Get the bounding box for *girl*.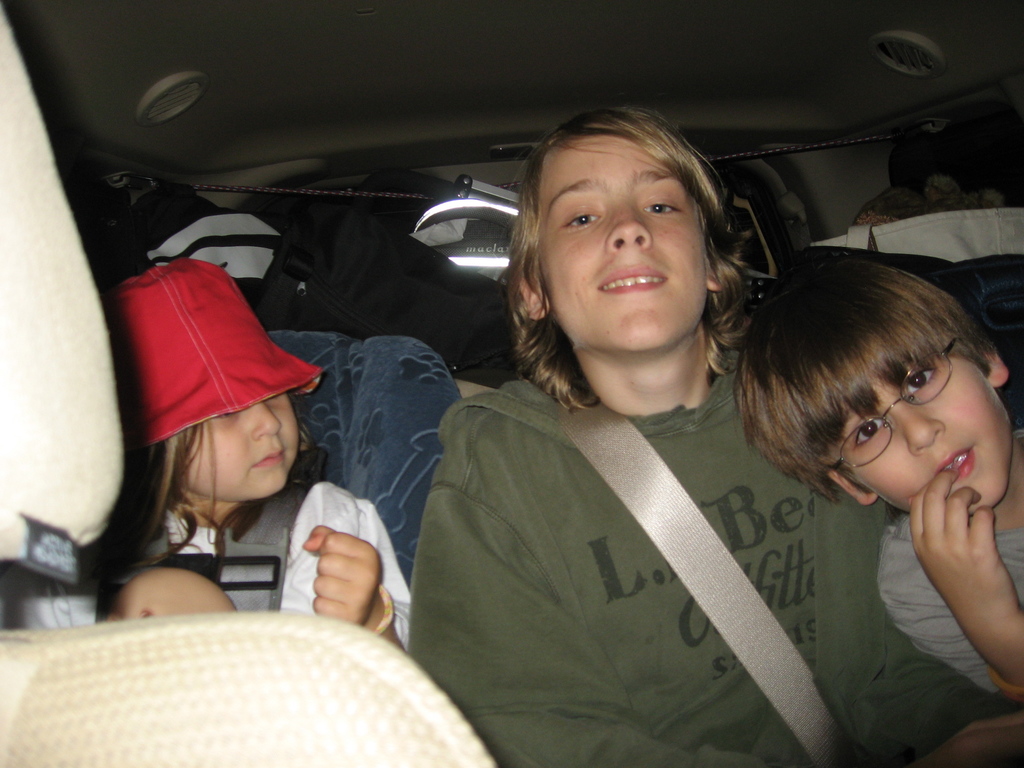
region(6, 255, 411, 656).
